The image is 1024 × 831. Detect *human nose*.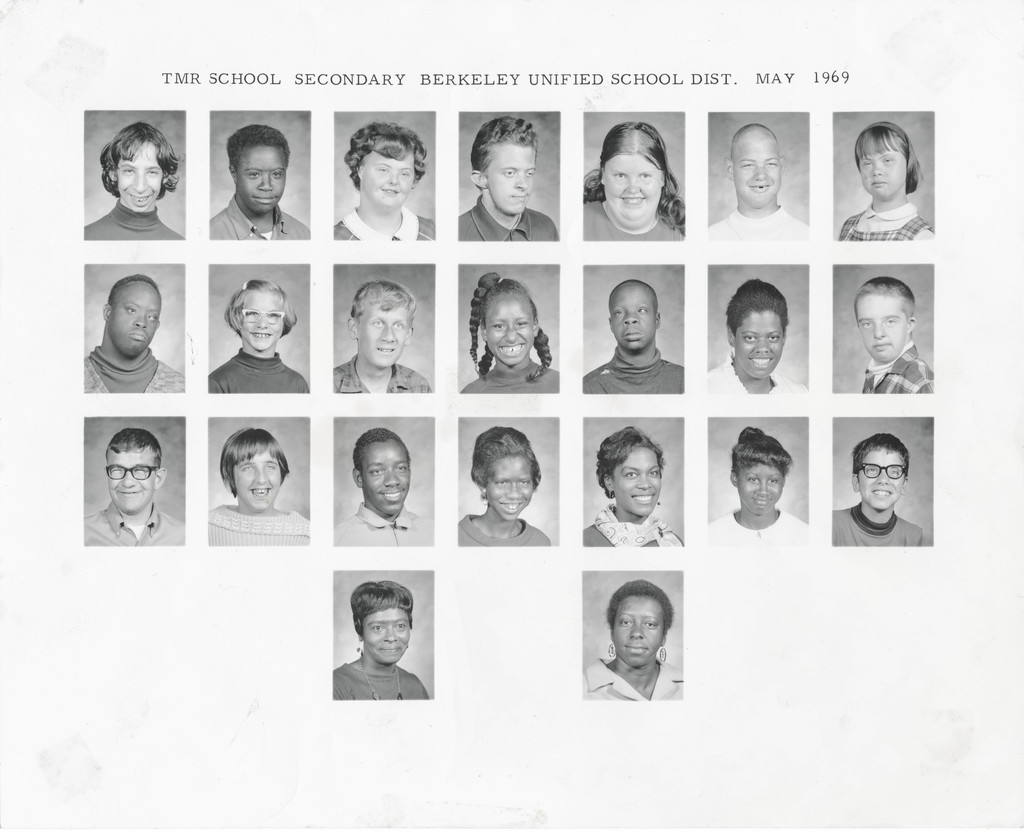
Detection: {"left": 258, "top": 465, "right": 268, "bottom": 483}.
